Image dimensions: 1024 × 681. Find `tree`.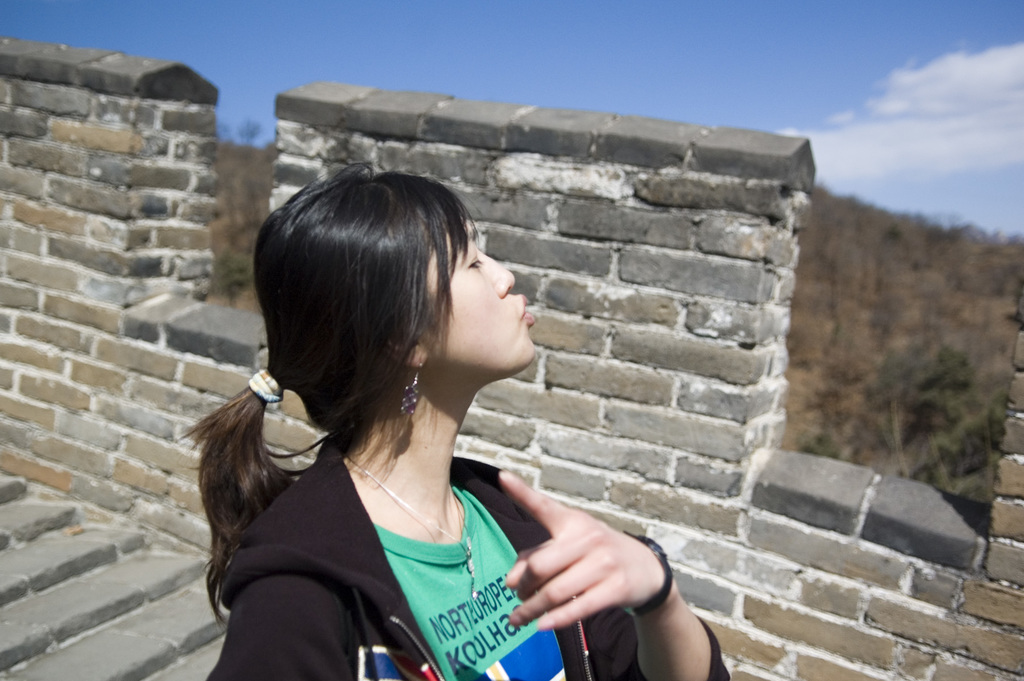
region(237, 118, 264, 147).
